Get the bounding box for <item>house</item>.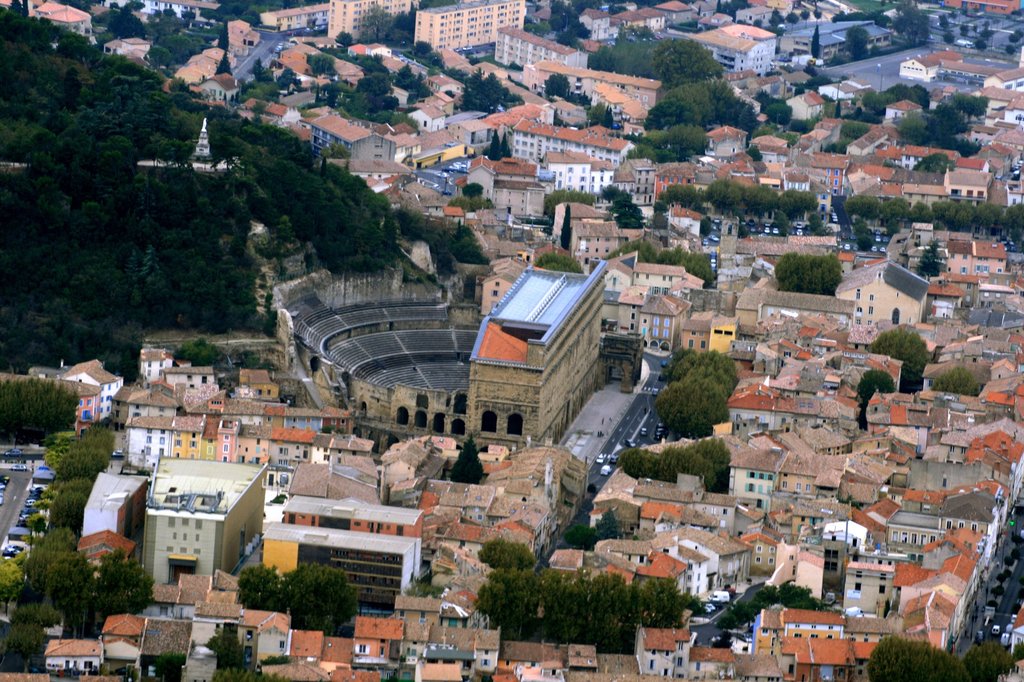
[x1=814, y1=395, x2=844, y2=445].
